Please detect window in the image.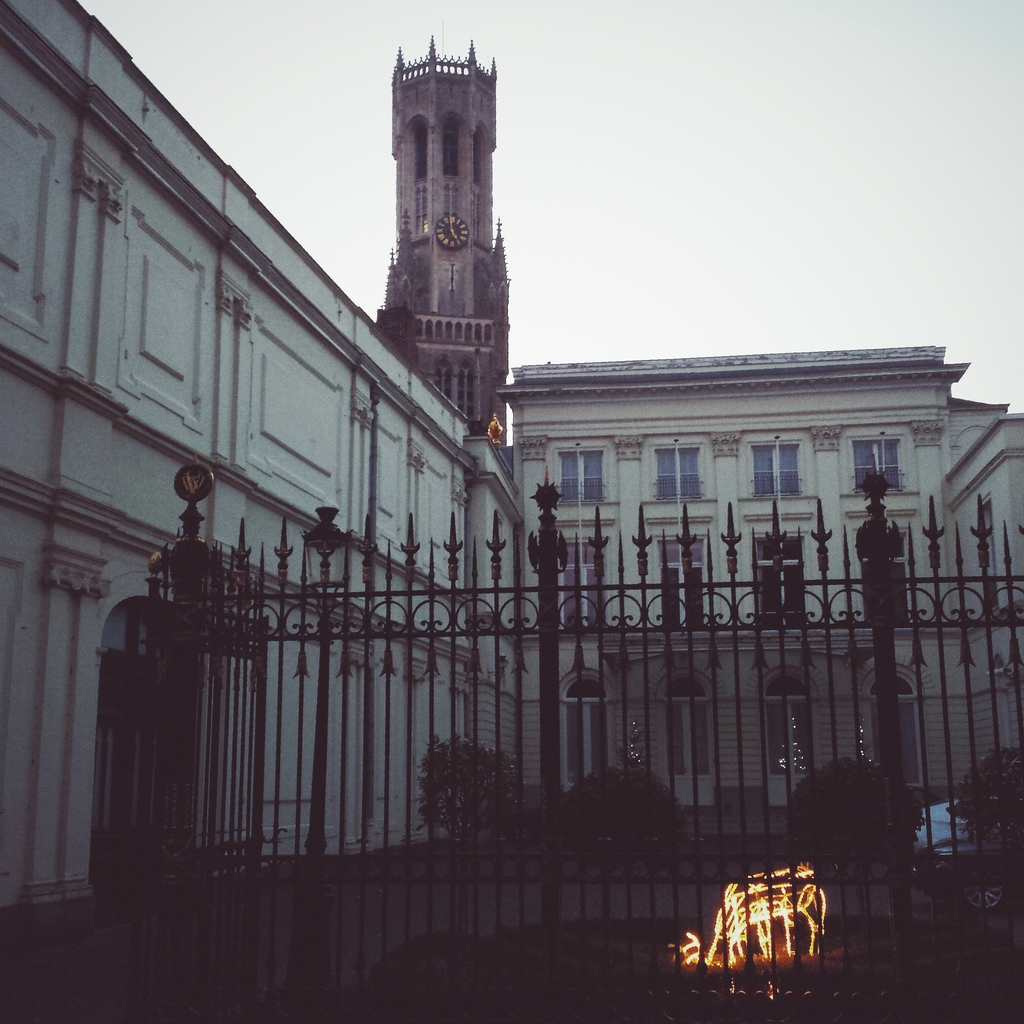
(653,448,709,511).
